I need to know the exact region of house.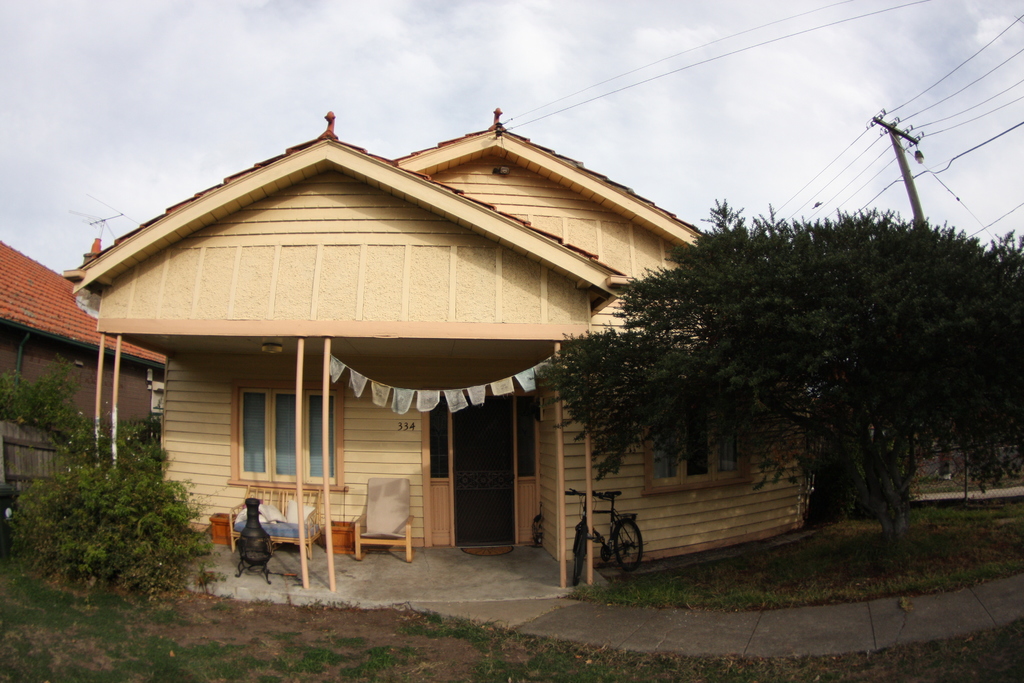
Region: 0, 237, 170, 511.
